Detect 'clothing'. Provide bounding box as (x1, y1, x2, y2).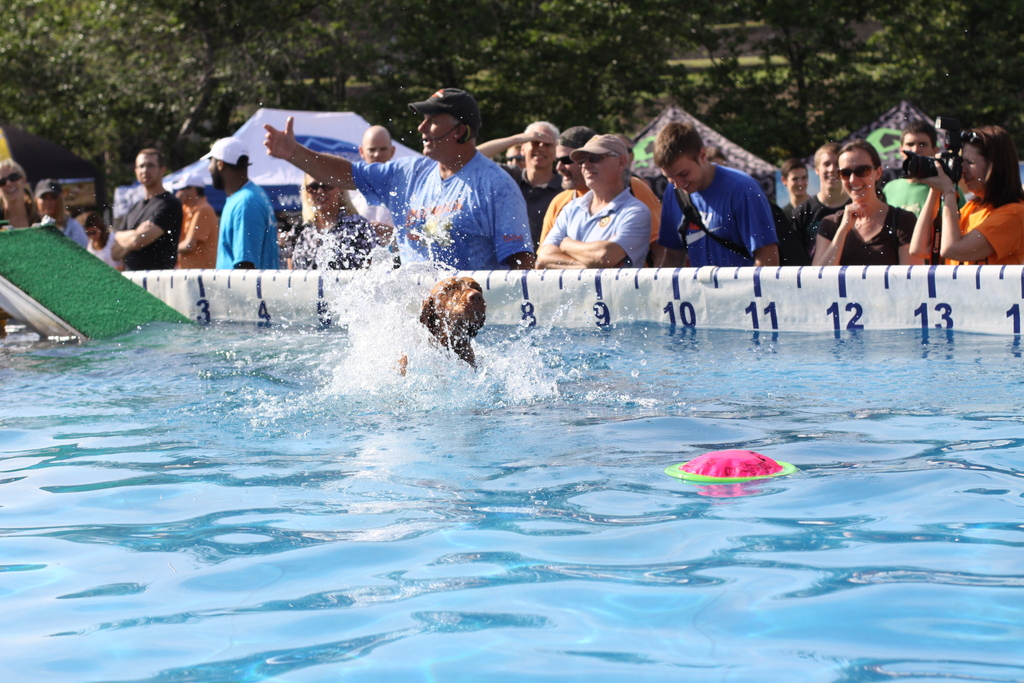
(351, 149, 533, 270).
